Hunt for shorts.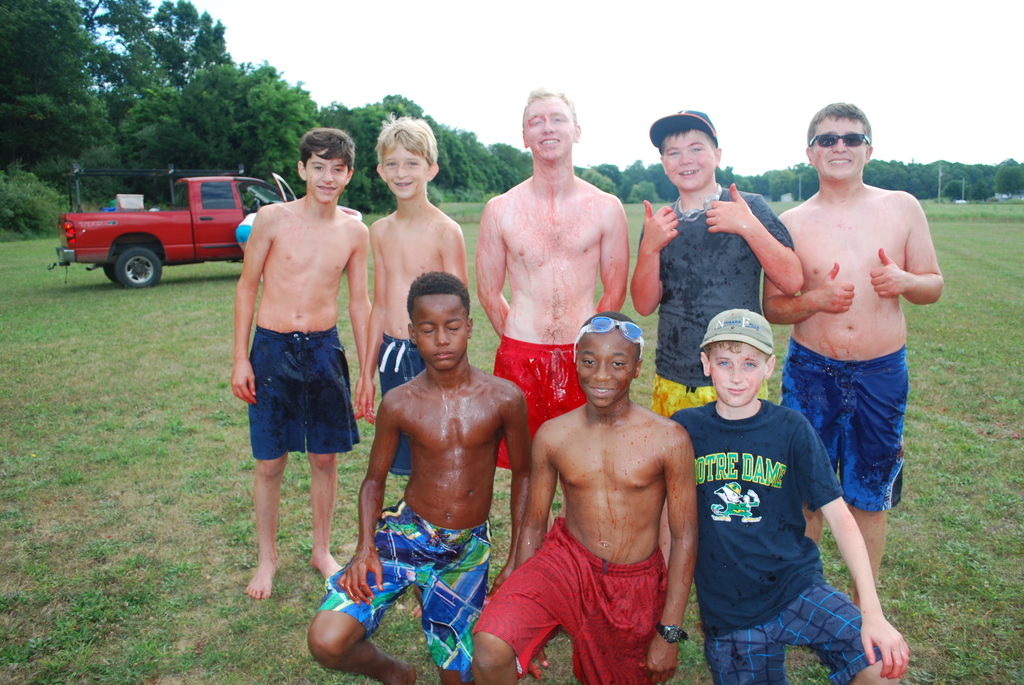
Hunted down at Rect(237, 221, 255, 242).
